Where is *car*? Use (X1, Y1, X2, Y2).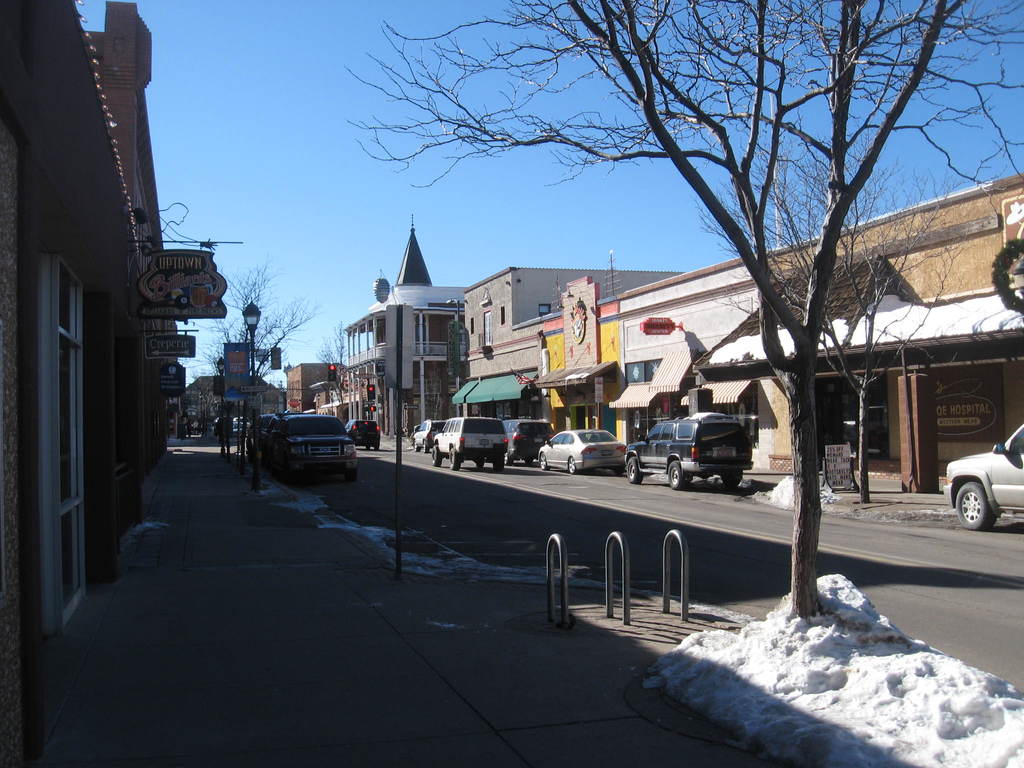
(500, 417, 554, 463).
